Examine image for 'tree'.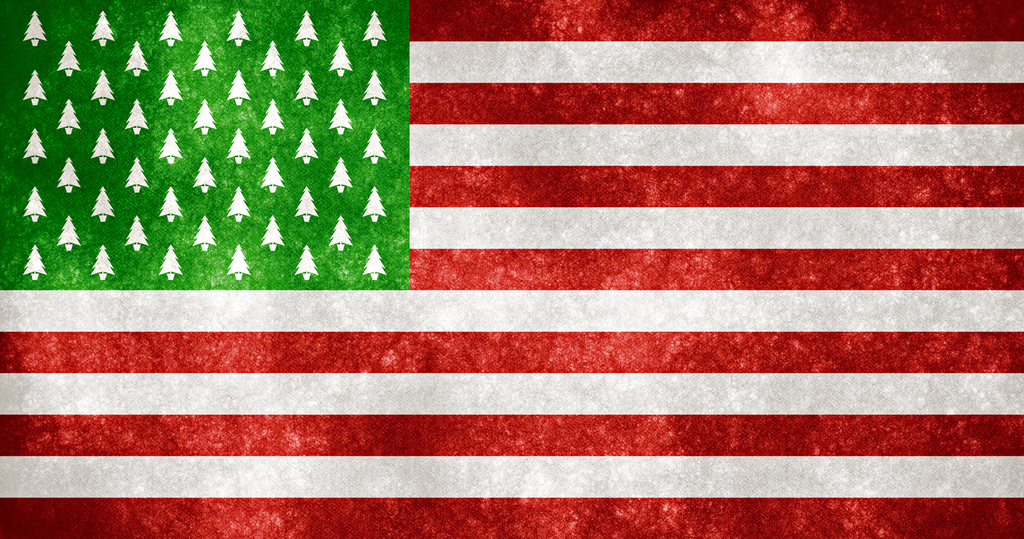
Examination result: locate(329, 99, 351, 131).
